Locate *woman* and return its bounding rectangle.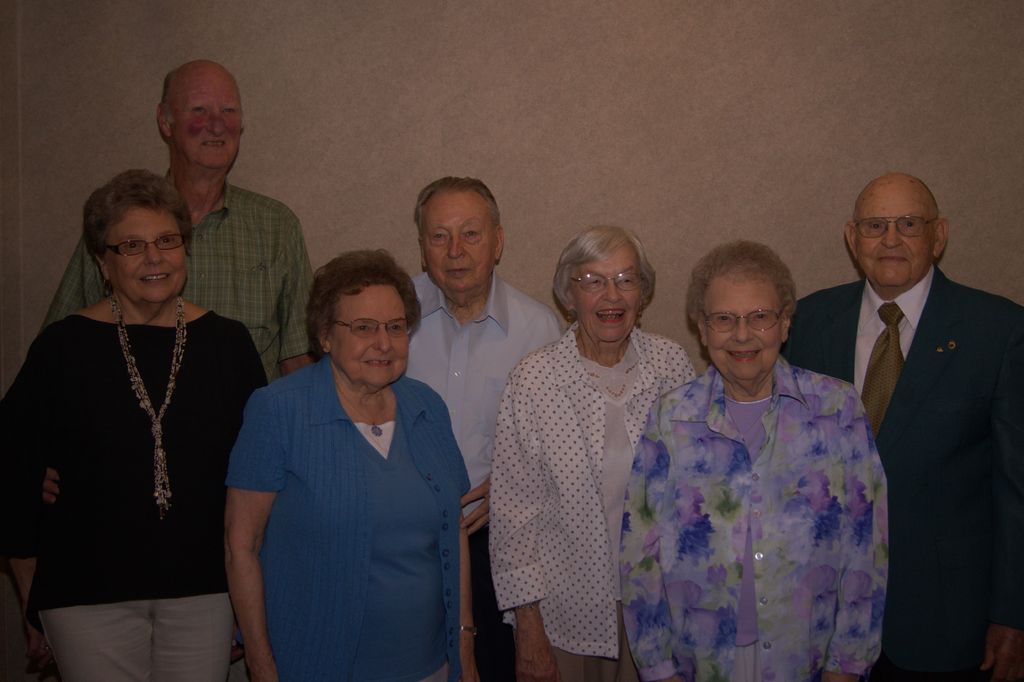
(221,256,472,681).
